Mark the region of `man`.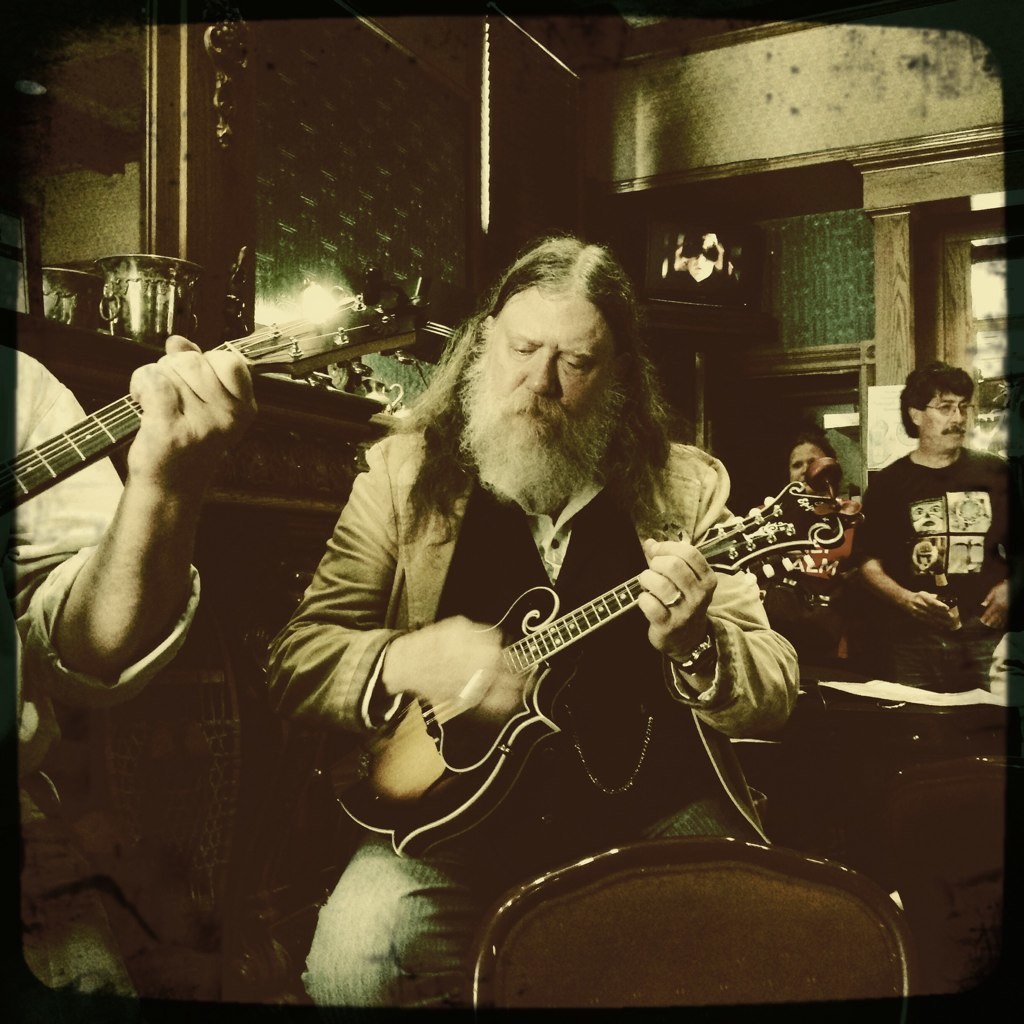
Region: BBox(848, 362, 1017, 691).
